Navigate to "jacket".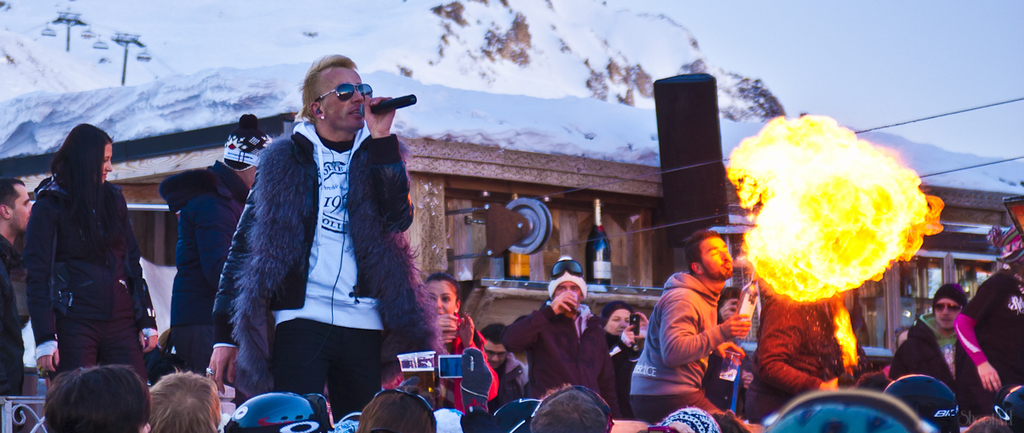
Navigation target: 884 311 980 413.
